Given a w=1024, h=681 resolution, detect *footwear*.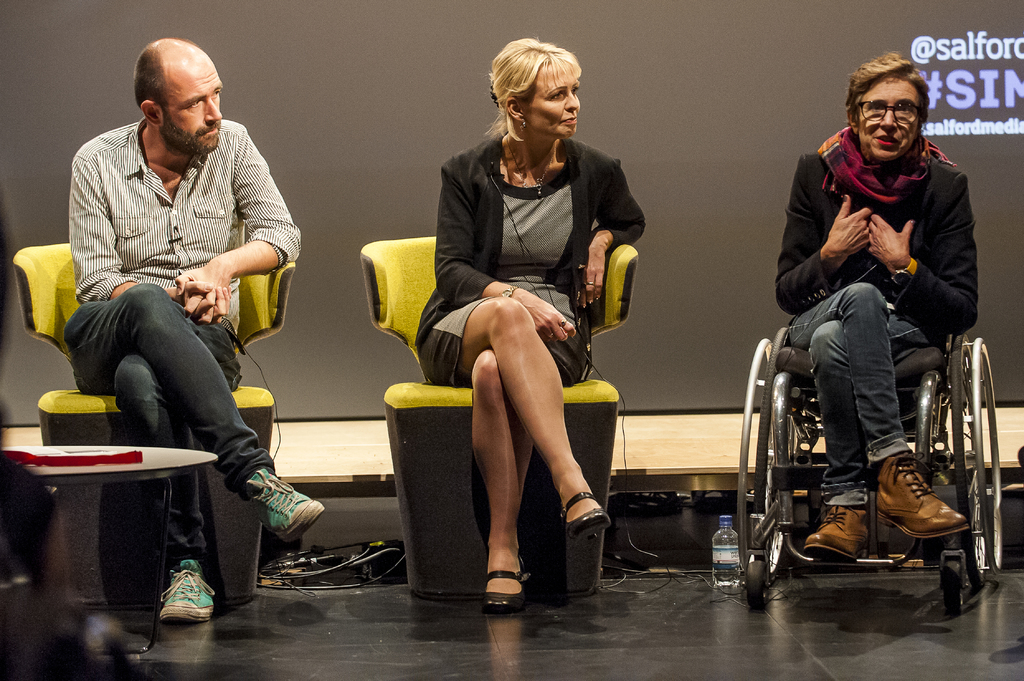
select_region(801, 506, 873, 566).
